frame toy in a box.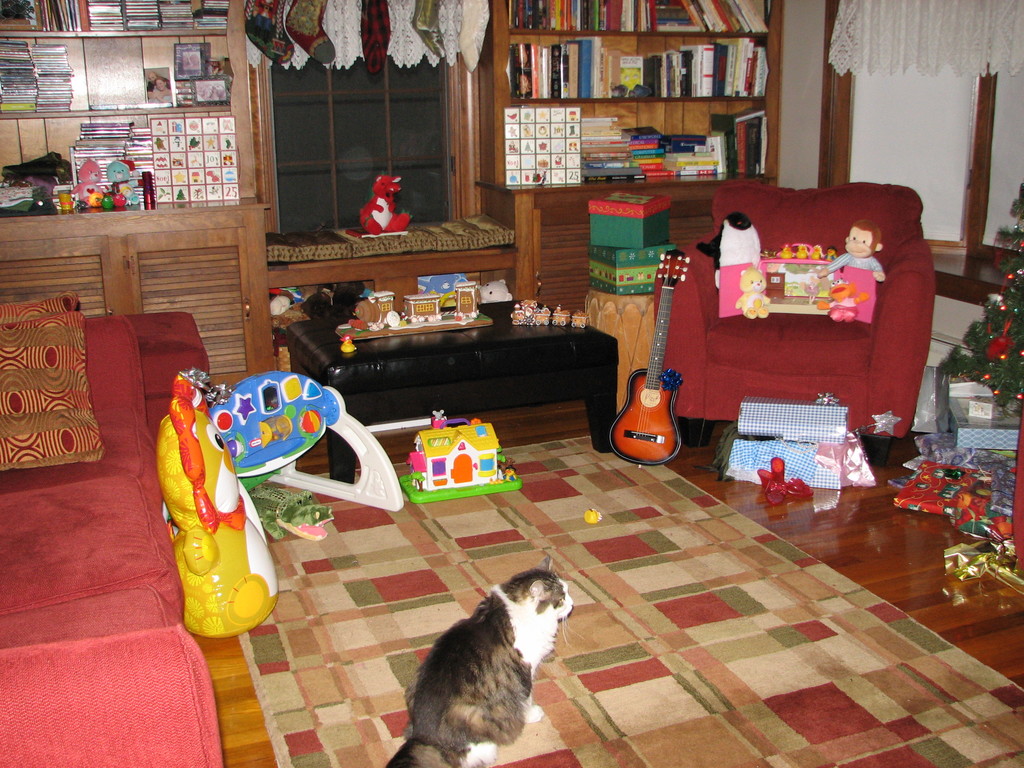
169/369/403/541.
